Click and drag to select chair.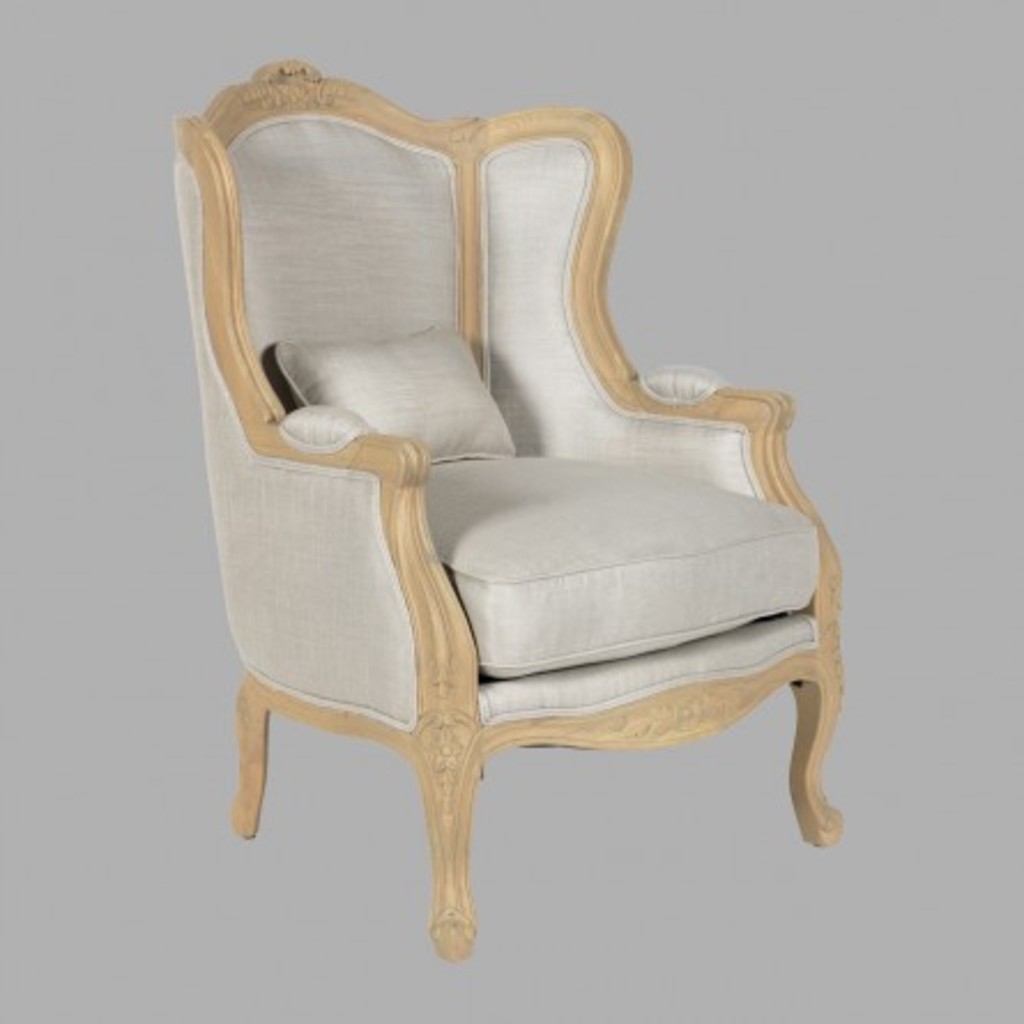
Selection: BBox(182, 51, 851, 978).
